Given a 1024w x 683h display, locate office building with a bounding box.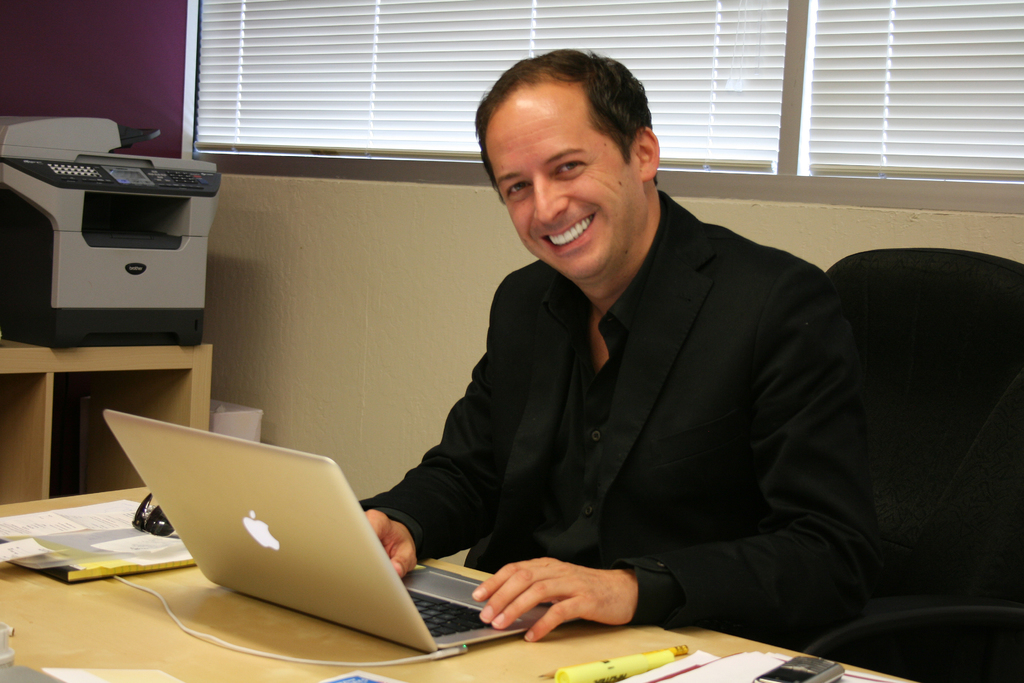
Located: bbox=(0, 0, 1023, 682).
